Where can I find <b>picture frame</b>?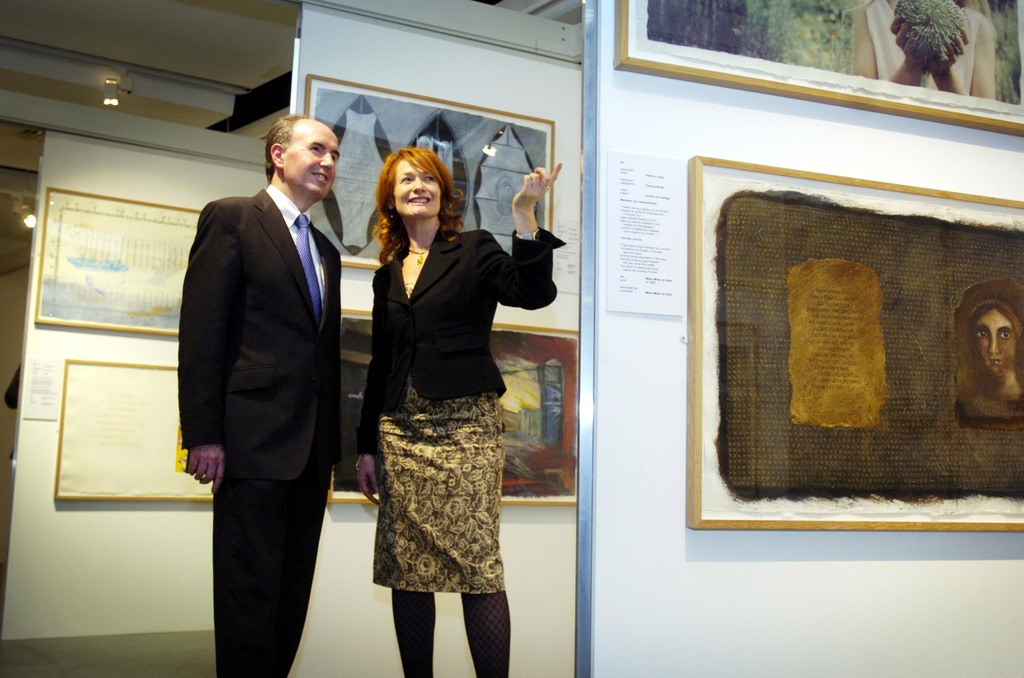
You can find it at l=53, t=362, r=269, b=510.
